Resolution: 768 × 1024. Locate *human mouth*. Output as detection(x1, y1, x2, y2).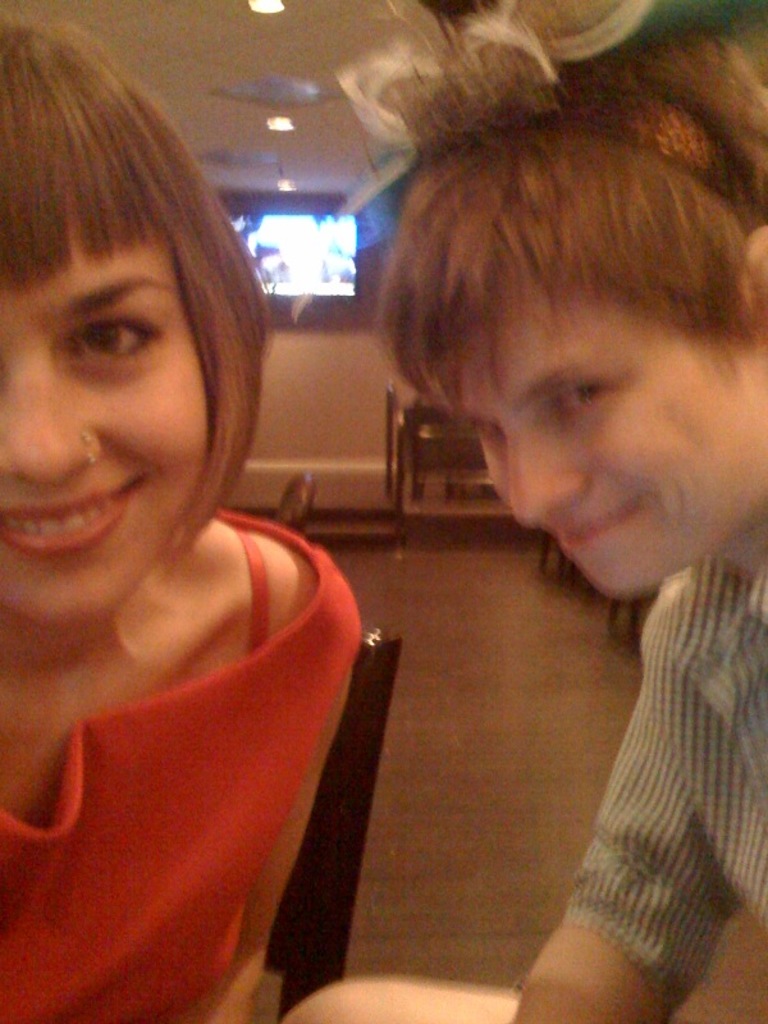
detection(0, 474, 147, 559).
